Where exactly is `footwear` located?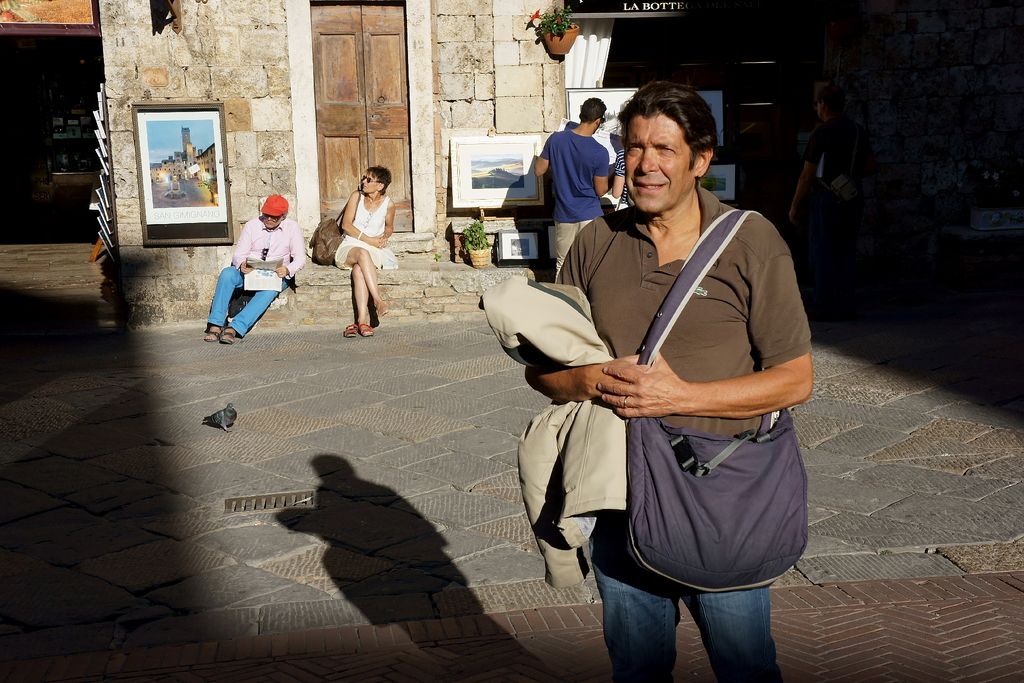
Its bounding box is BBox(342, 322, 356, 338).
